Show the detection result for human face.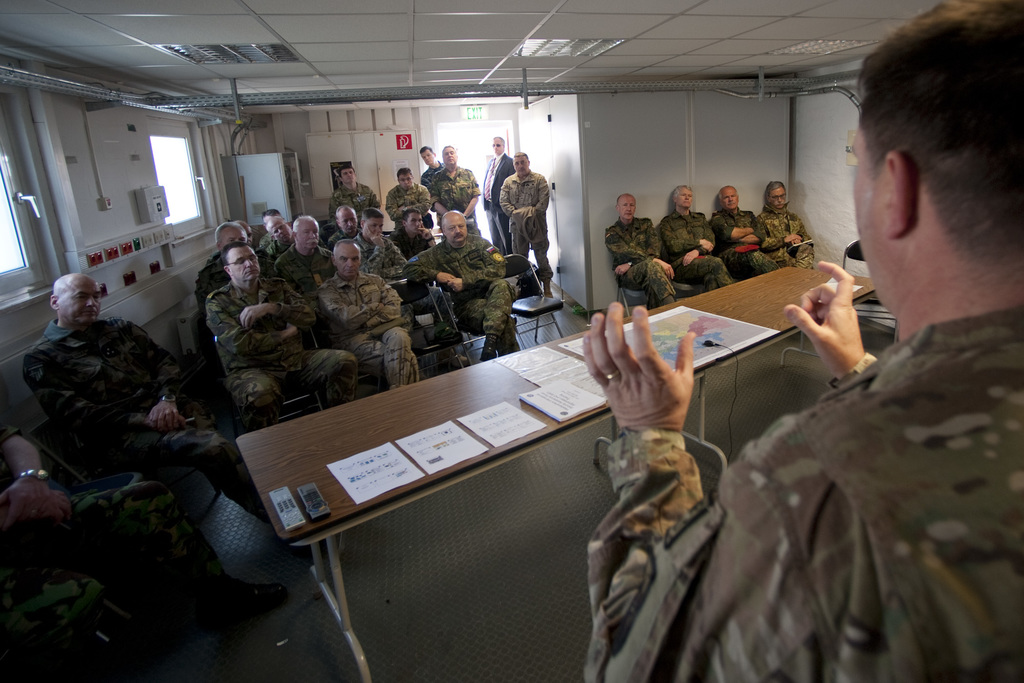
[513,156,529,172].
